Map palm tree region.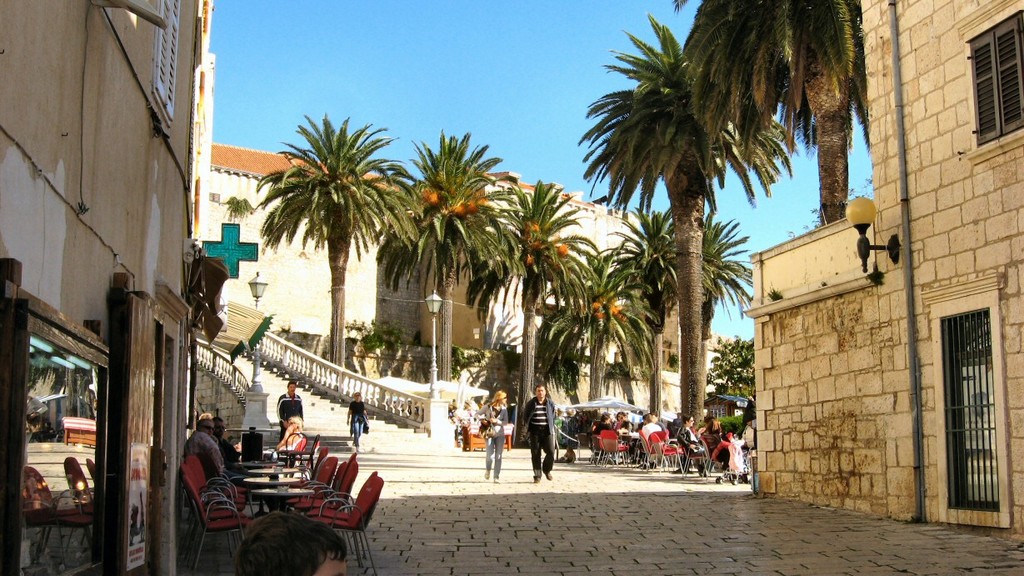
Mapped to <region>594, 244, 655, 416</region>.
